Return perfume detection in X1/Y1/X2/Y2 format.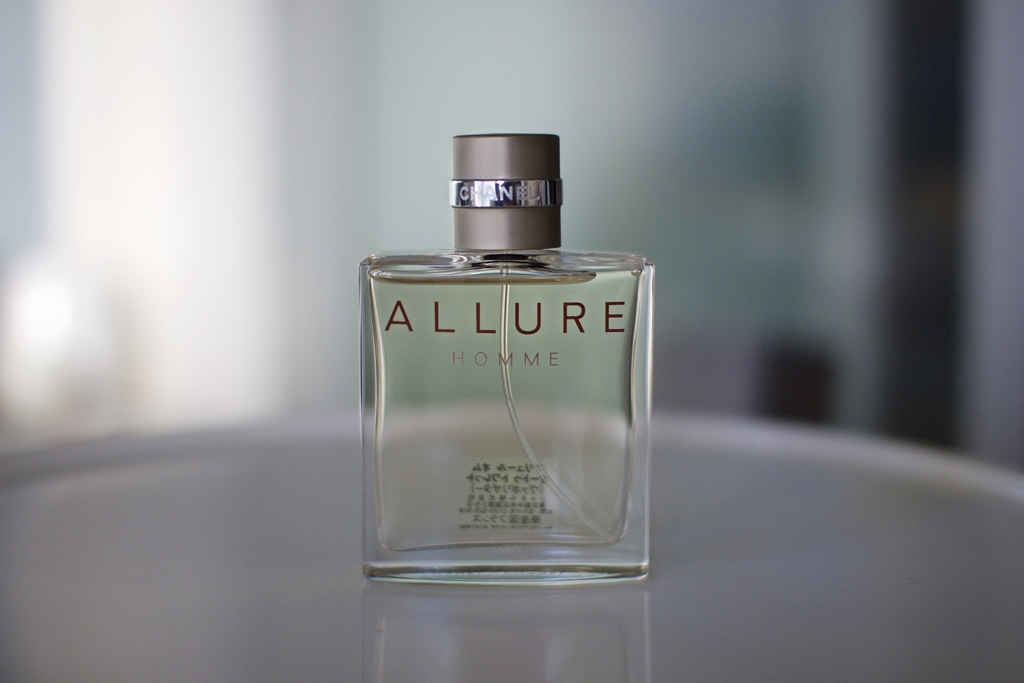
356/129/657/593.
